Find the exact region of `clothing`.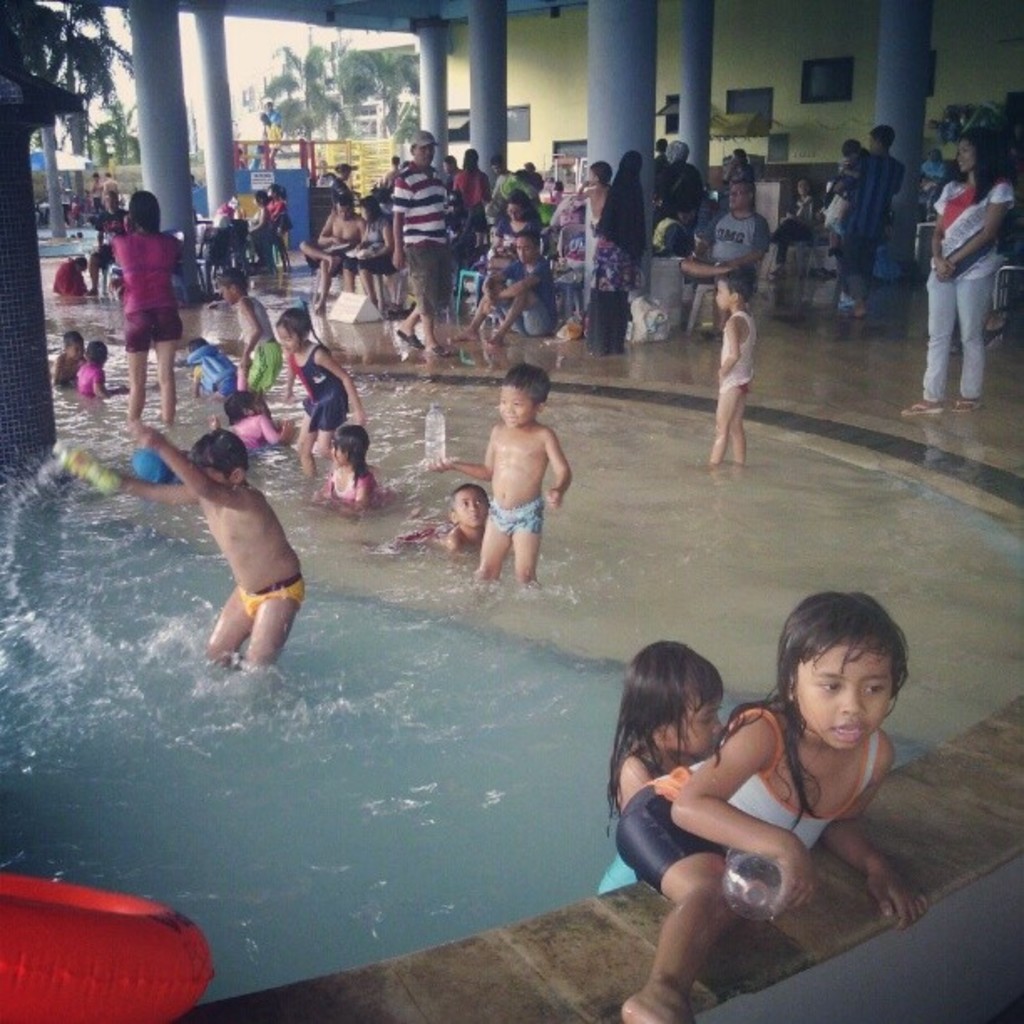
Exact region: 74 363 109 390.
